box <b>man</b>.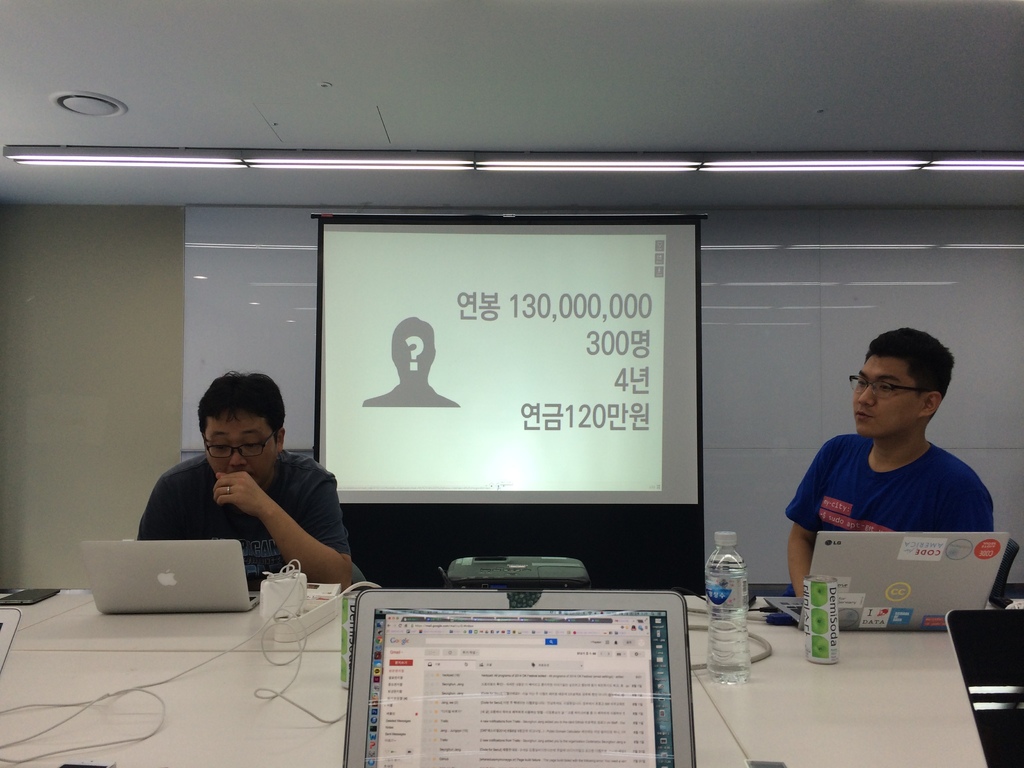
[left=785, top=328, right=997, bottom=600].
